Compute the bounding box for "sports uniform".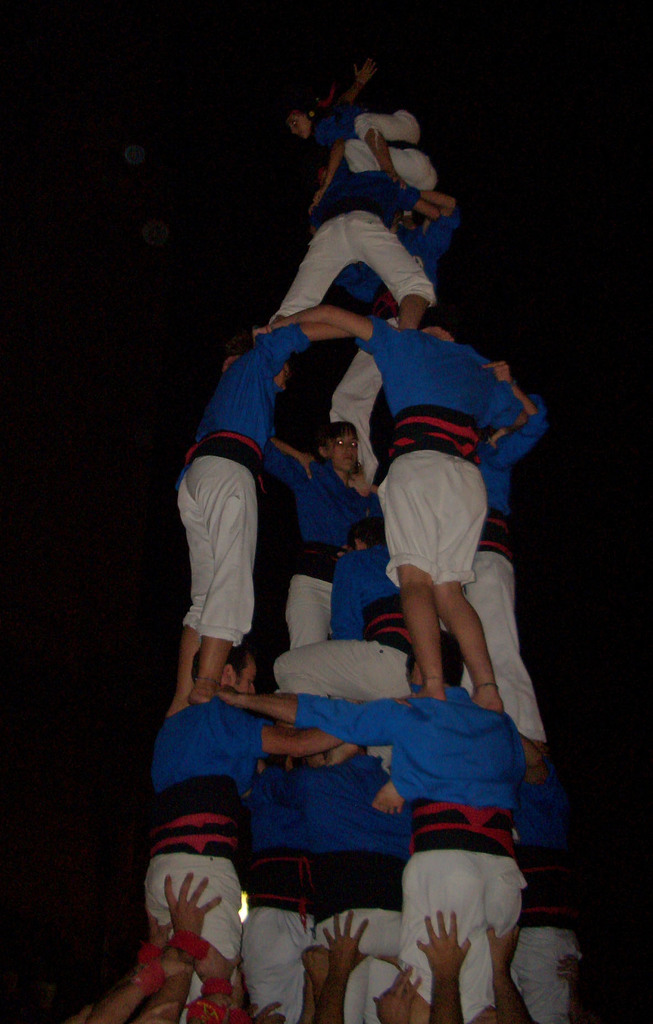
crop(280, 676, 534, 1023).
